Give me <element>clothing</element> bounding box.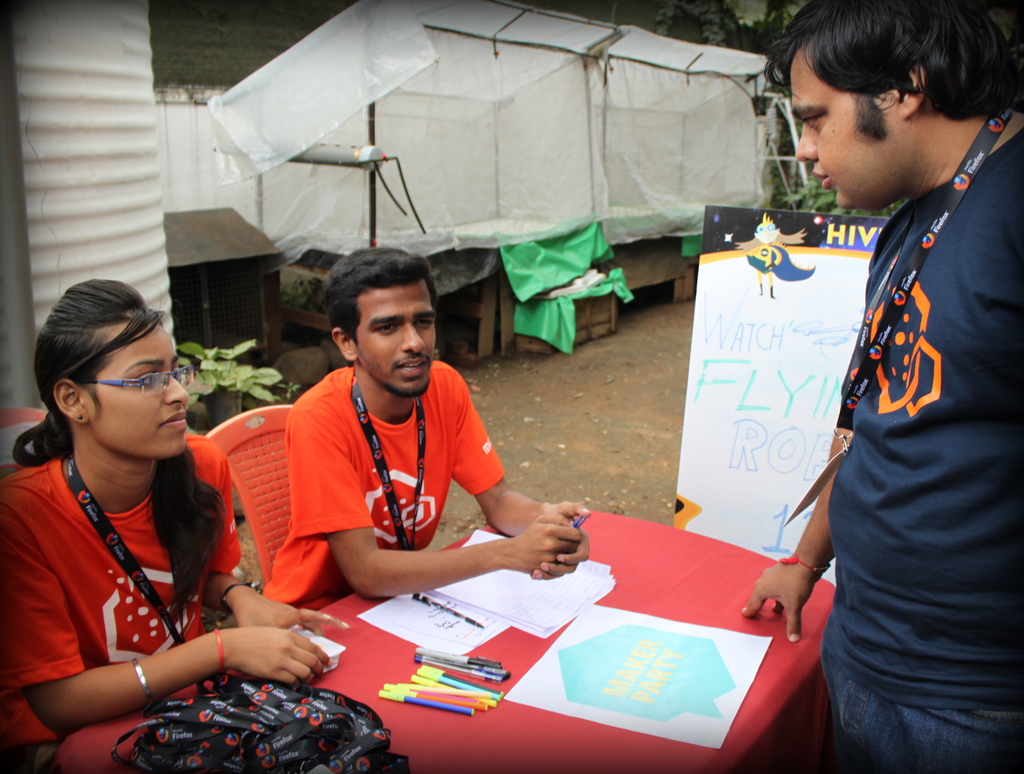
l=819, t=127, r=1023, b=773.
